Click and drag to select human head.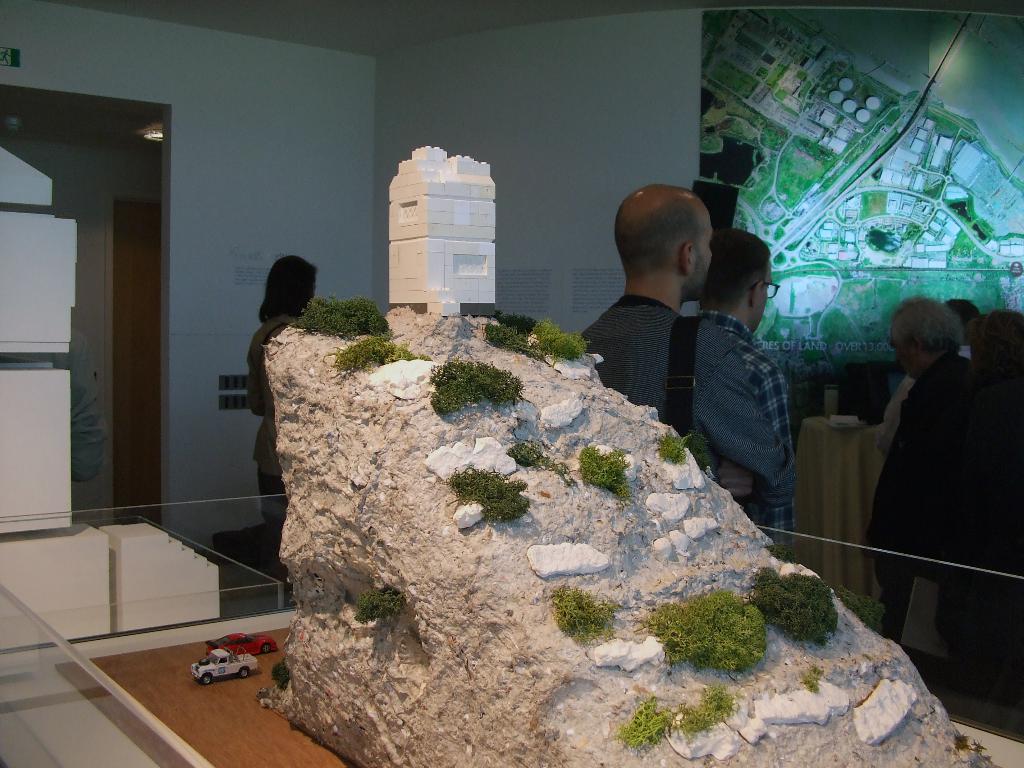
Selection: locate(886, 295, 955, 378).
